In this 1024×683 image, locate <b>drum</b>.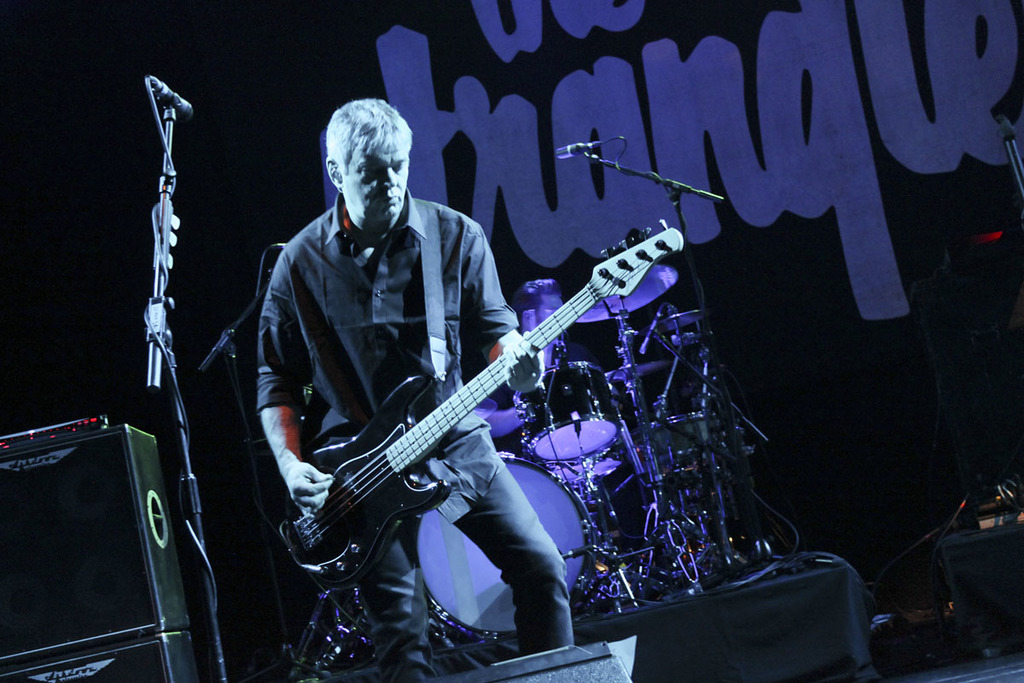
Bounding box: <bbox>556, 447, 620, 484</bbox>.
